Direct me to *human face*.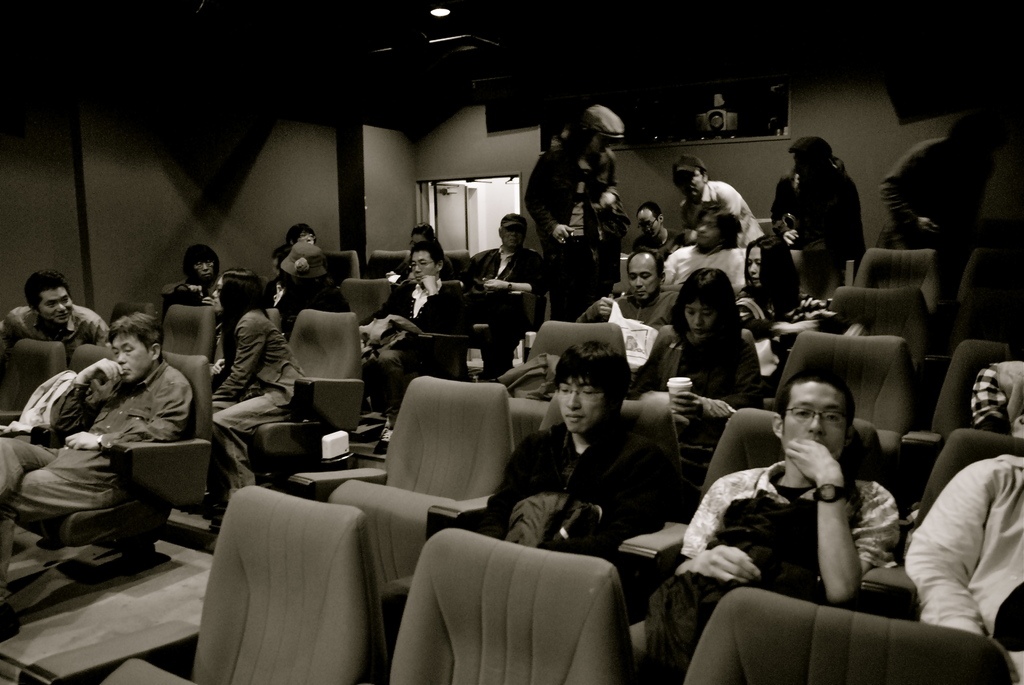
Direction: locate(747, 246, 762, 288).
